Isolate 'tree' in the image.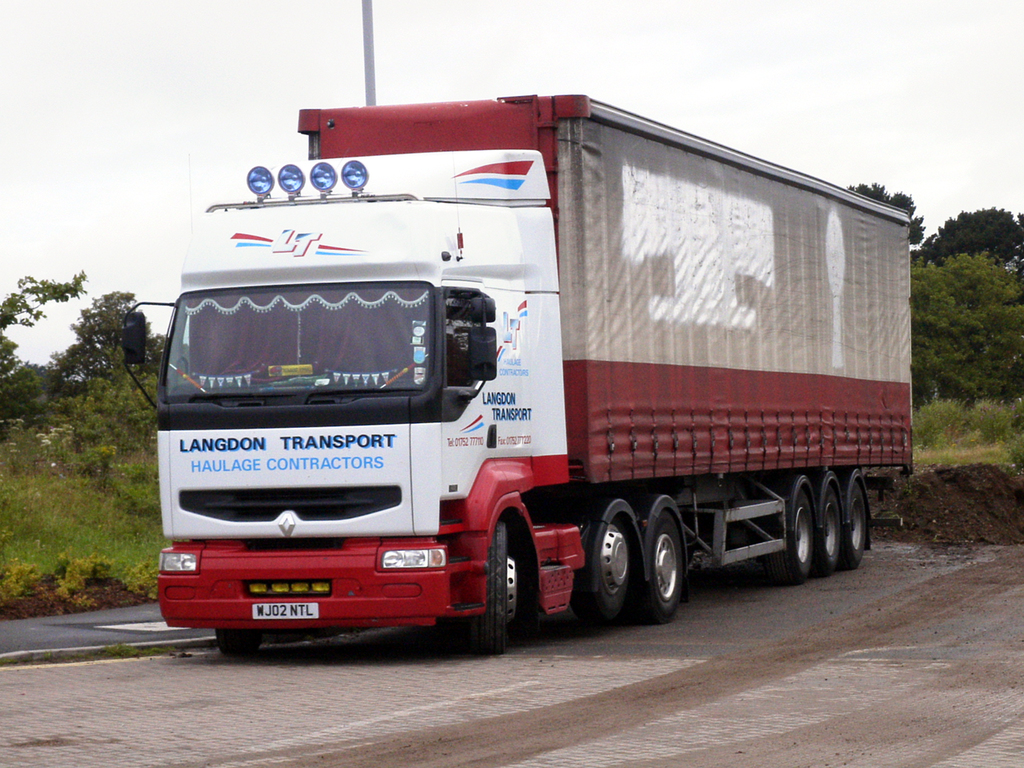
Isolated region: (0, 268, 168, 442).
